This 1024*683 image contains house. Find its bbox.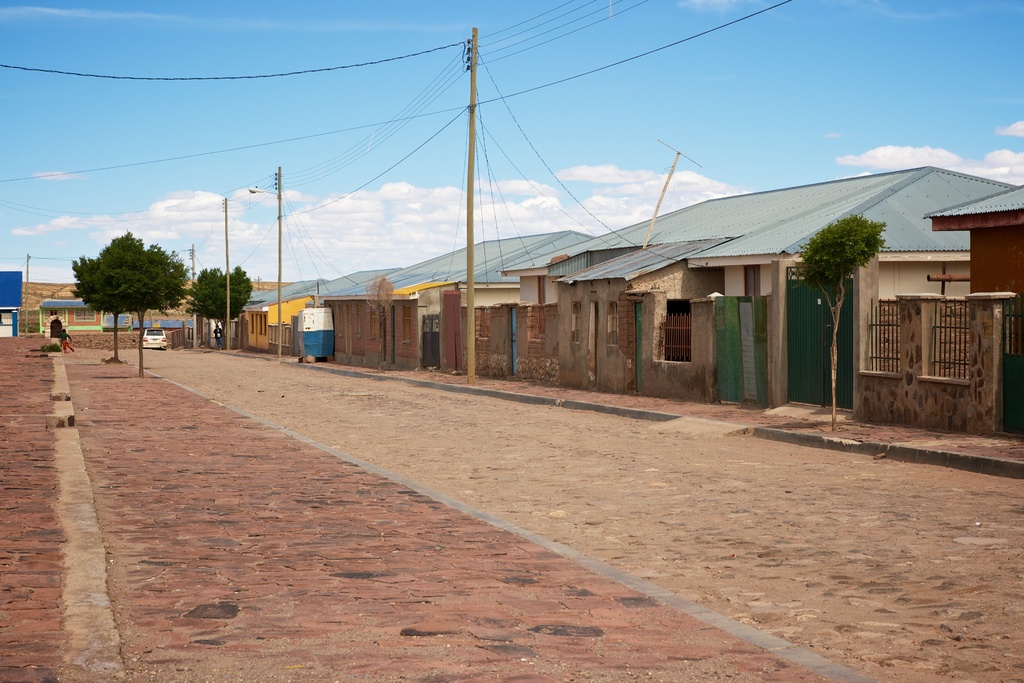
pyautogui.locateOnScreen(497, 163, 1023, 441).
